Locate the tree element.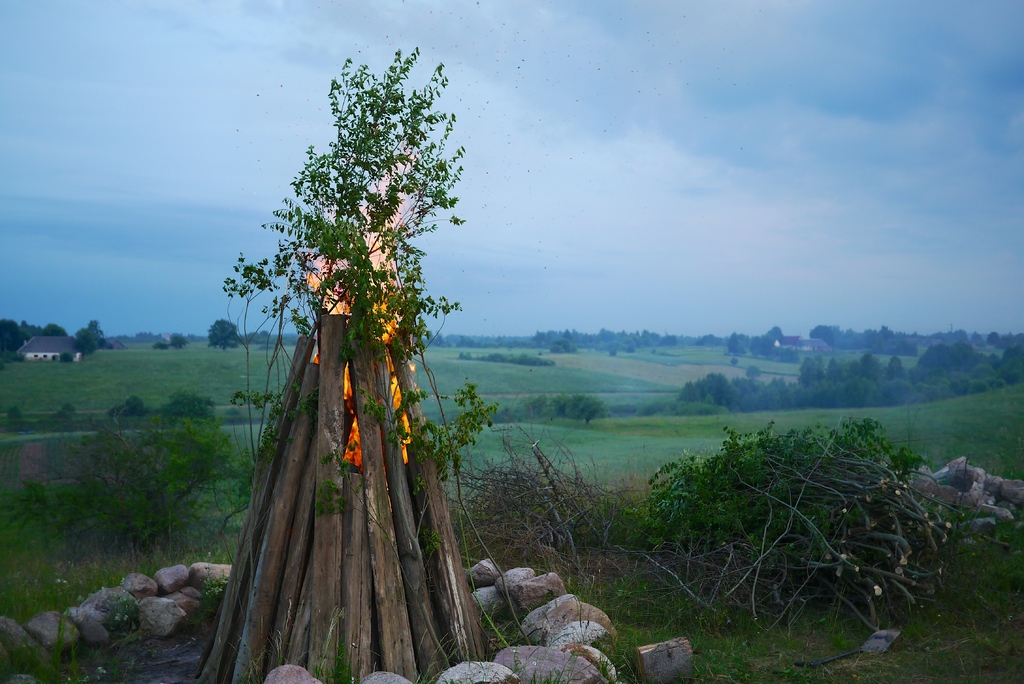
Element bbox: box=[204, 313, 245, 357].
